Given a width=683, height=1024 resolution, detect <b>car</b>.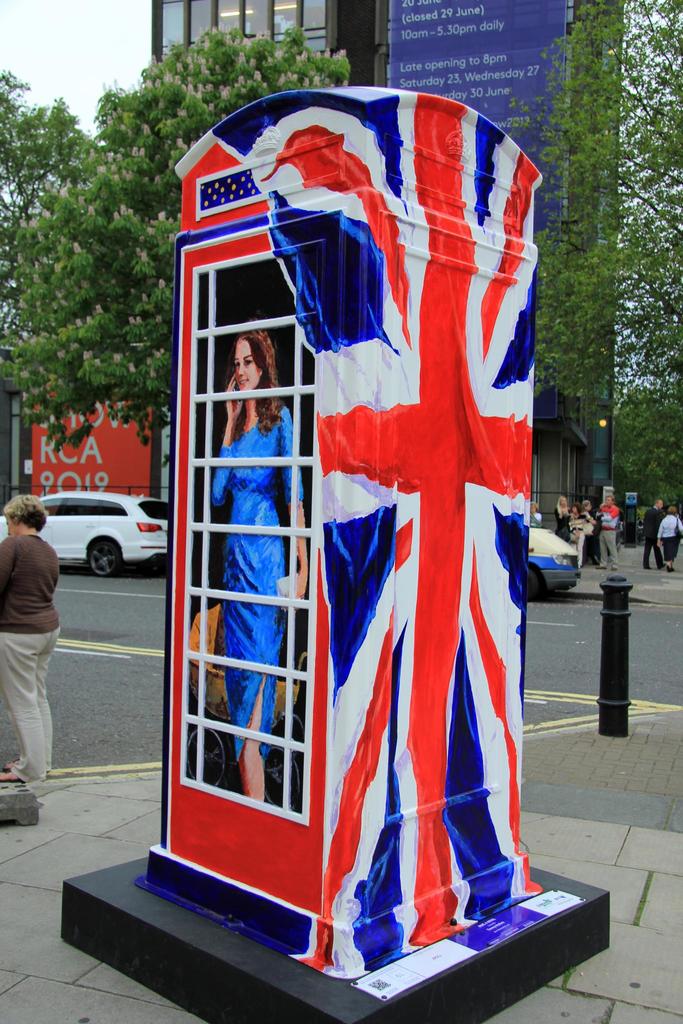
528/547/579/607.
